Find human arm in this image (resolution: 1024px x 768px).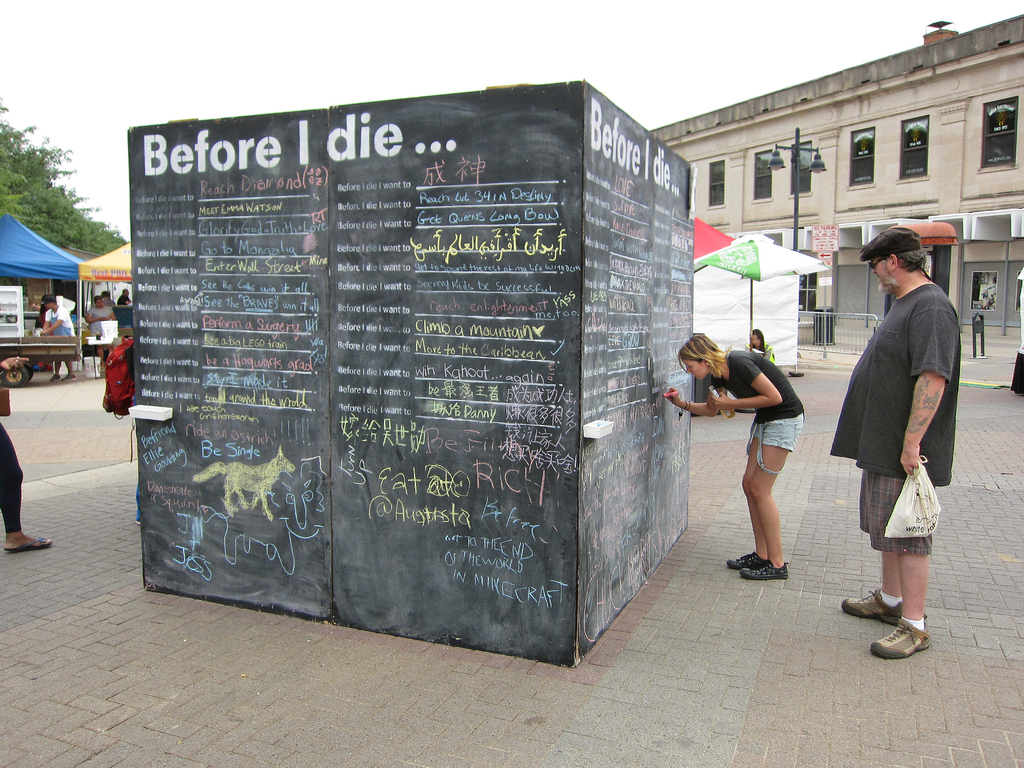
locate(664, 381, 742, 416).
